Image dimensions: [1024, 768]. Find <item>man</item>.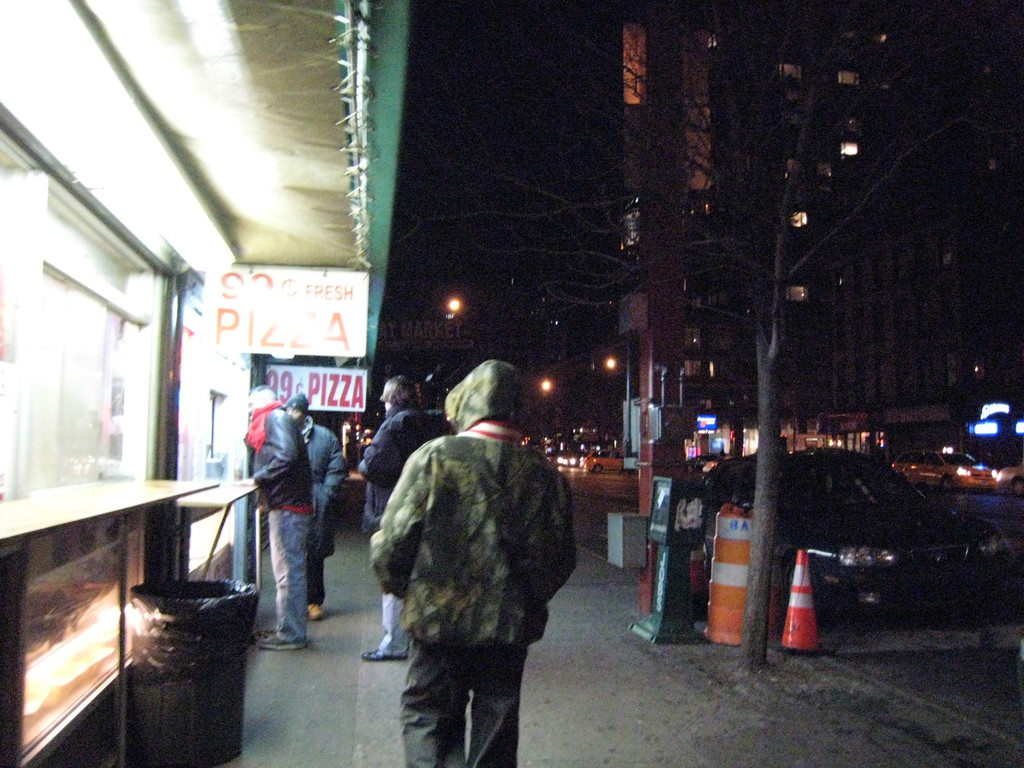
344:367:561:767.
